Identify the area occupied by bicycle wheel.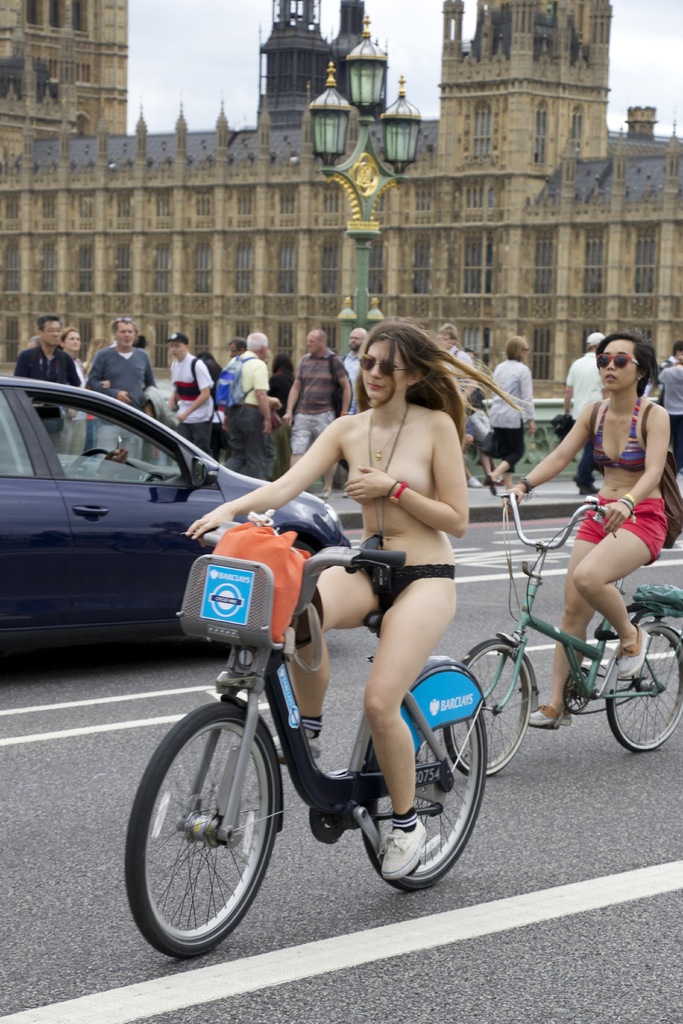
Area: [438,637,532,781].
